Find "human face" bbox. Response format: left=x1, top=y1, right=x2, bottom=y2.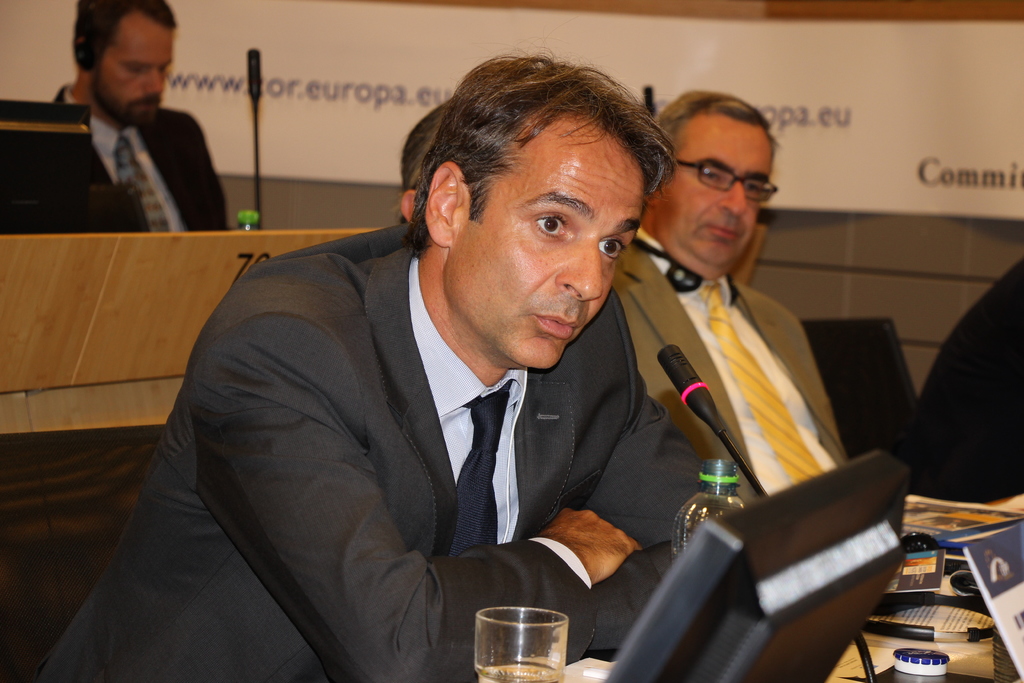
left=652, top=110, right=776, bottom=262.
